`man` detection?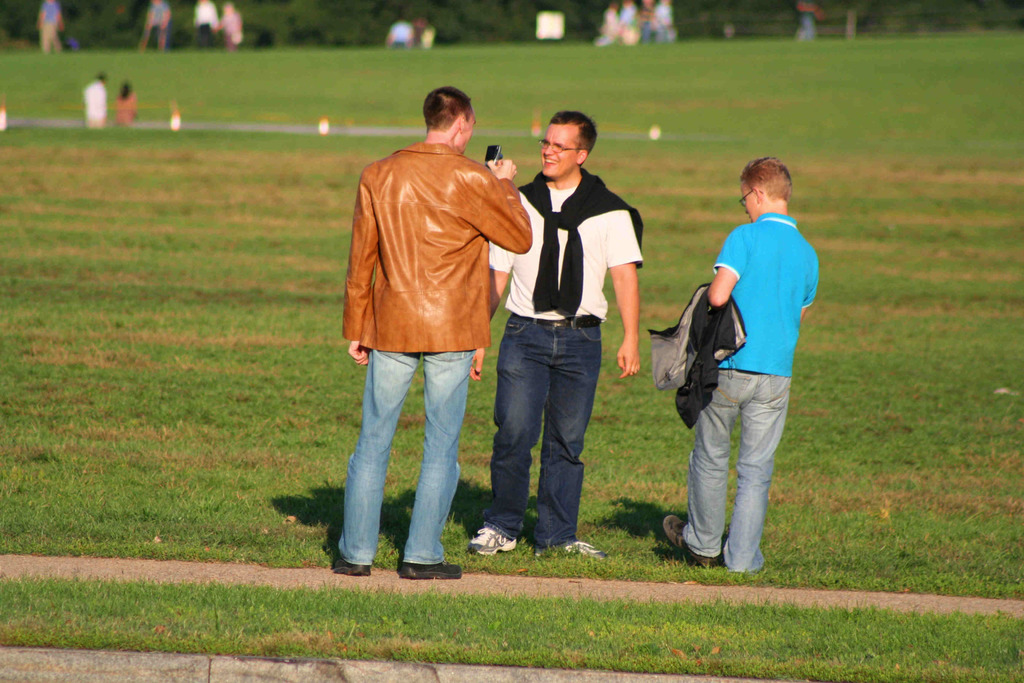
332 84 529 575
